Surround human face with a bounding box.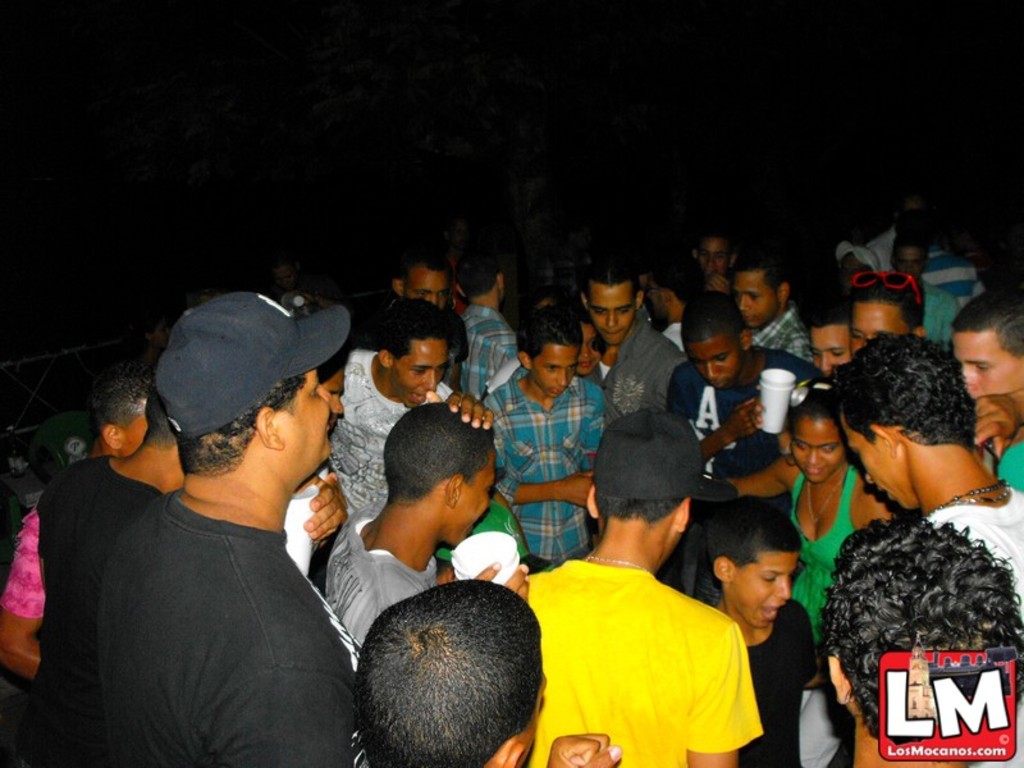
{"x1": 852, "y1": 296, "x2": 911, "y2": 358}.
